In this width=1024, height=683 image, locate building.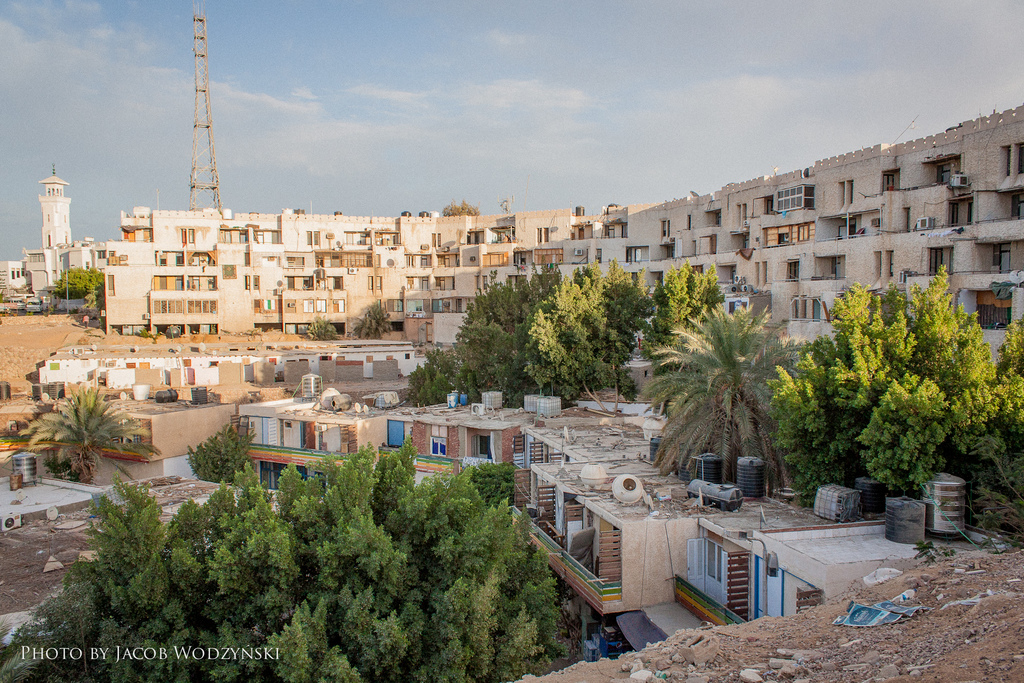
Bounding box: select_region(242, 404, 402, 501).
